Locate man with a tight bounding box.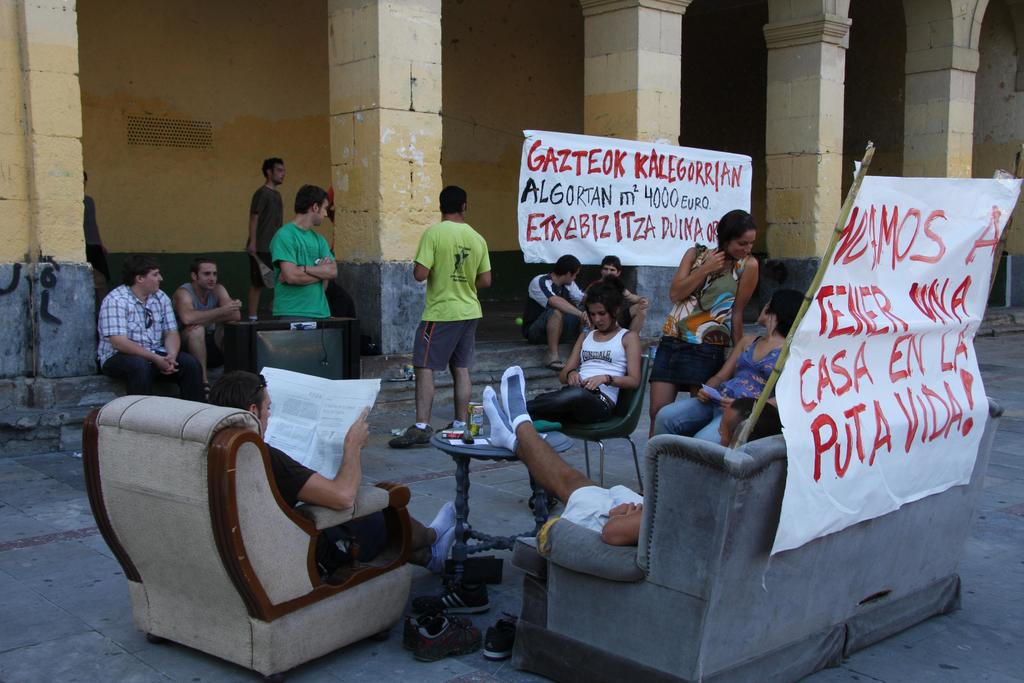
84, 165, 111, 304.
